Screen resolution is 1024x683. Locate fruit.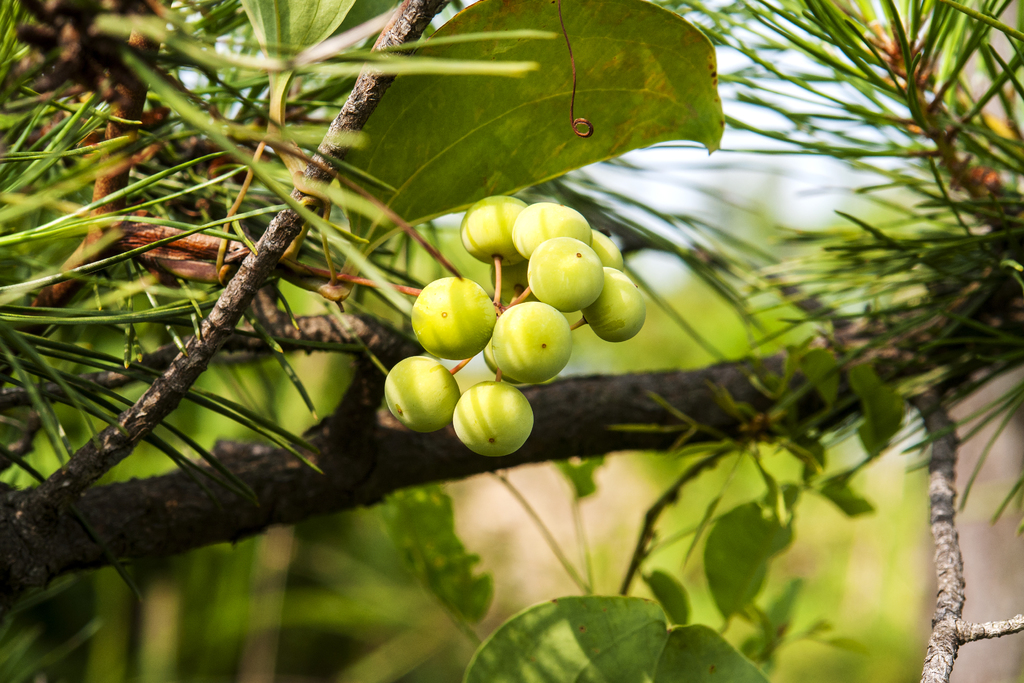
select_region(492, 294, 573, 383).
